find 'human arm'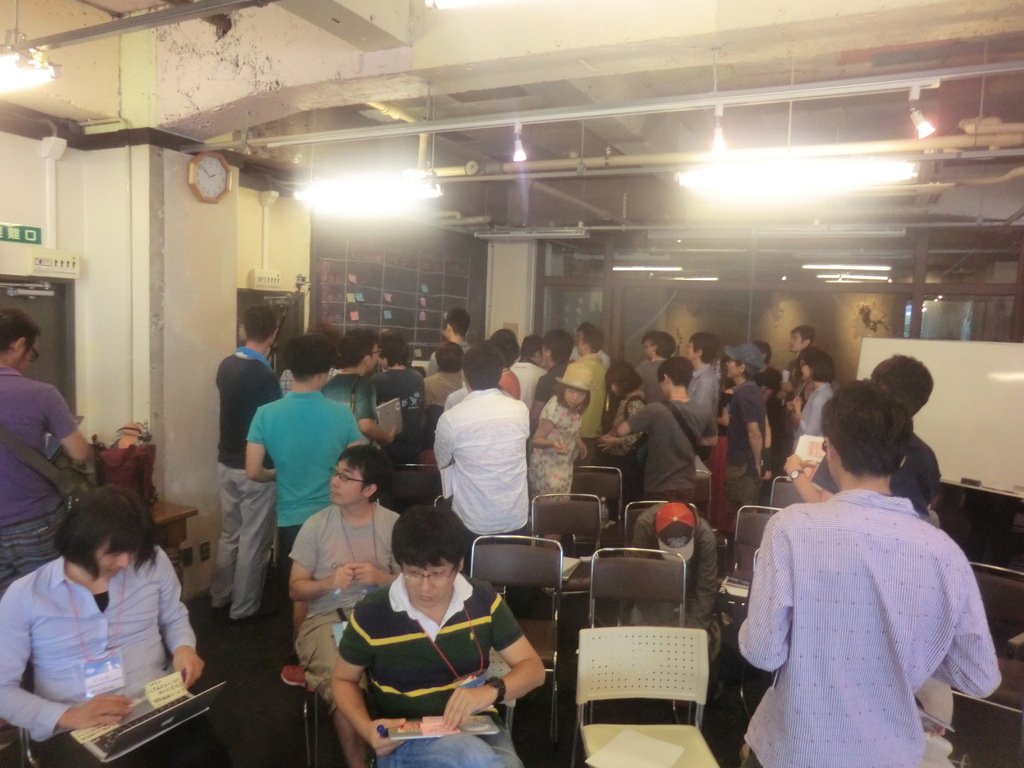
618, 404, 652, 439
